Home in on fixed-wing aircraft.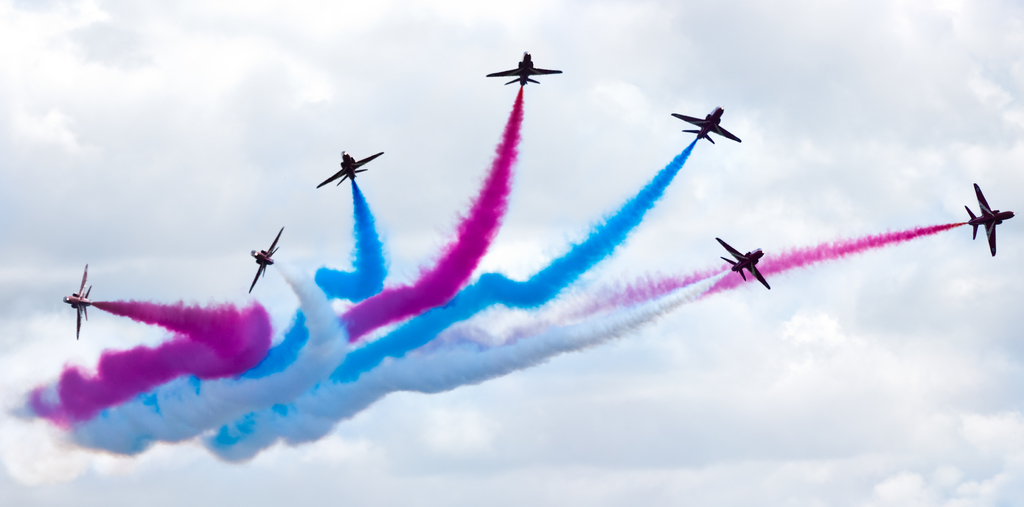
Homed in at x1=963, y1=179, x2=1014, y2=252.
